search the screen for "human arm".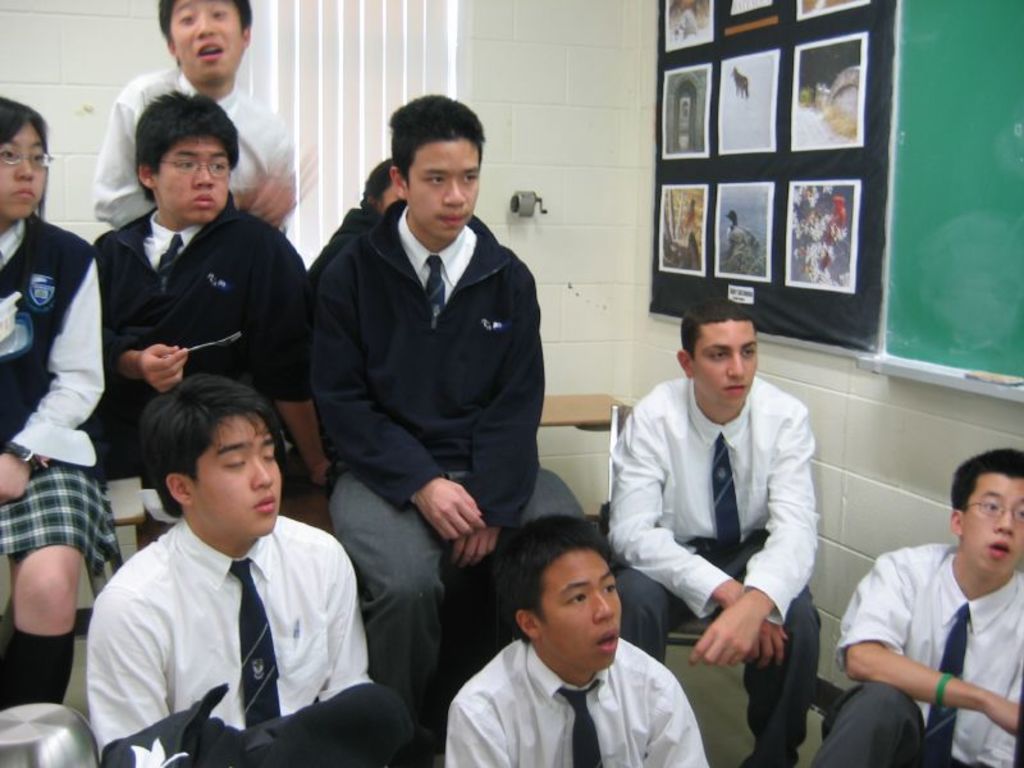
Found at [602, 390, 794, 664].
